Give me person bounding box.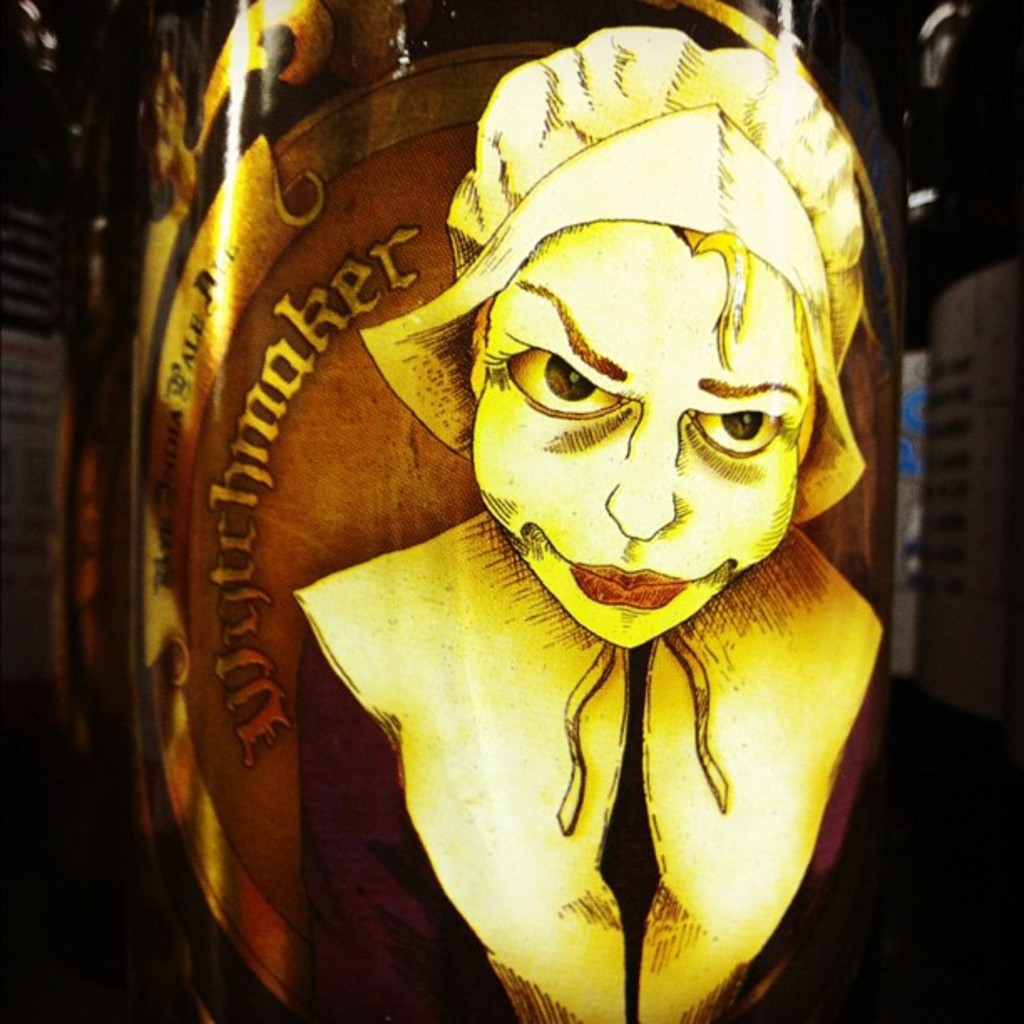
Rect(192, 122, 984, 1023).
